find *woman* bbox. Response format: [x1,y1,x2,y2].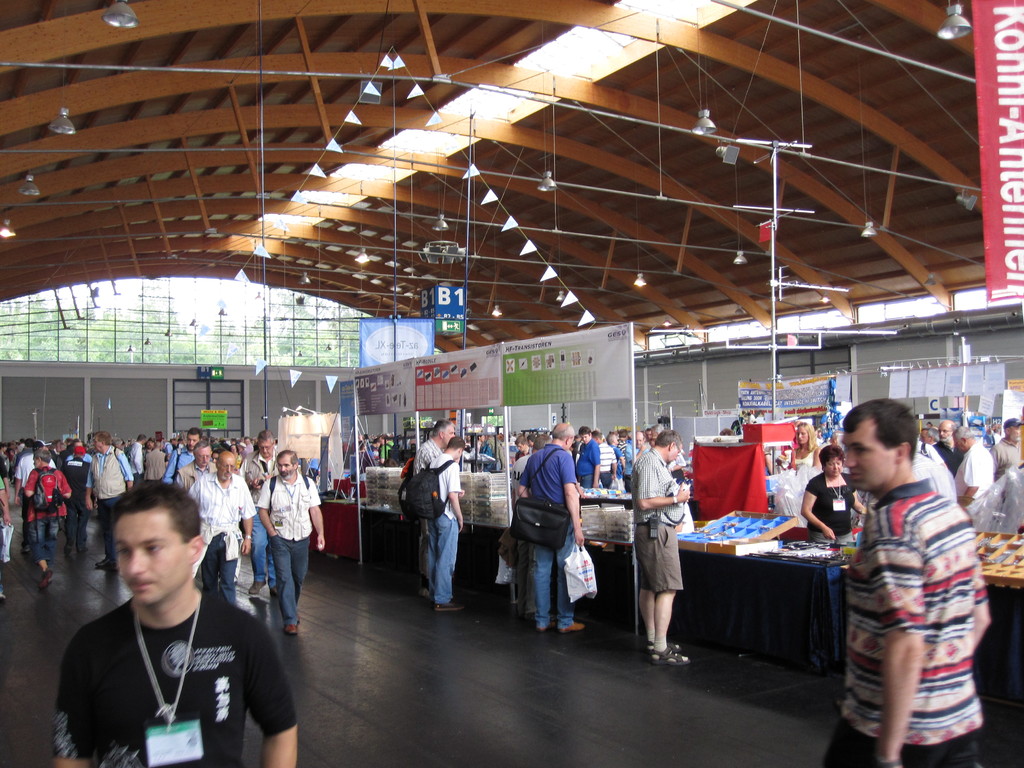
[798,445,867,545].
